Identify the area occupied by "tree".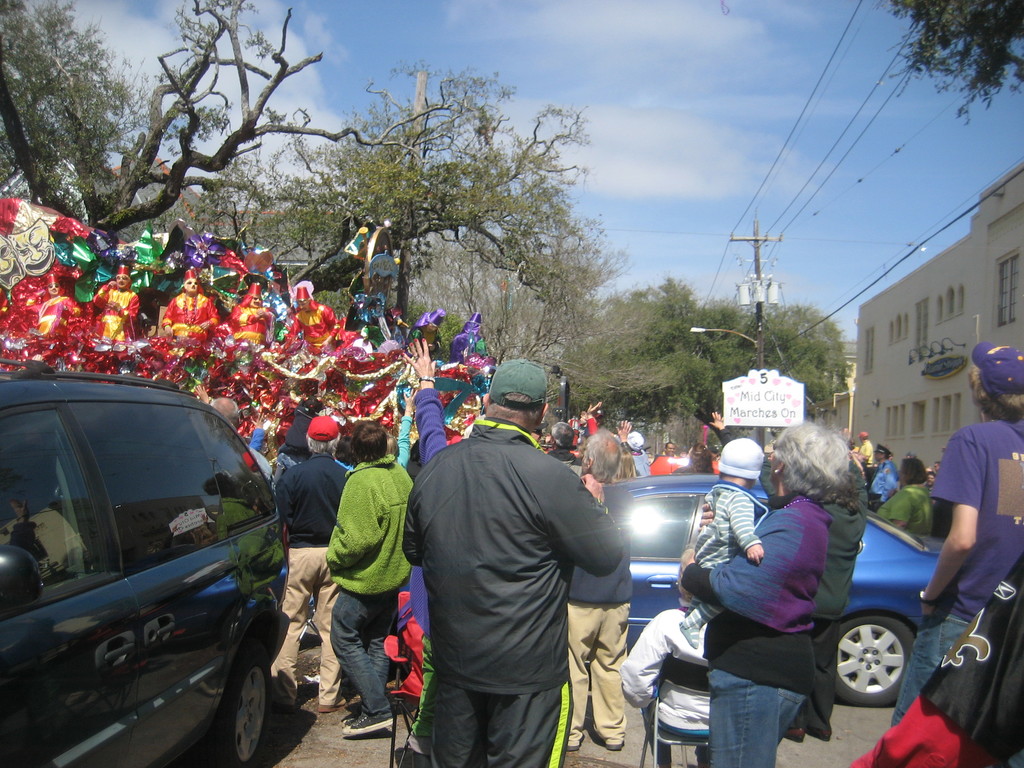
Area: 541, 271, 735, 445.
